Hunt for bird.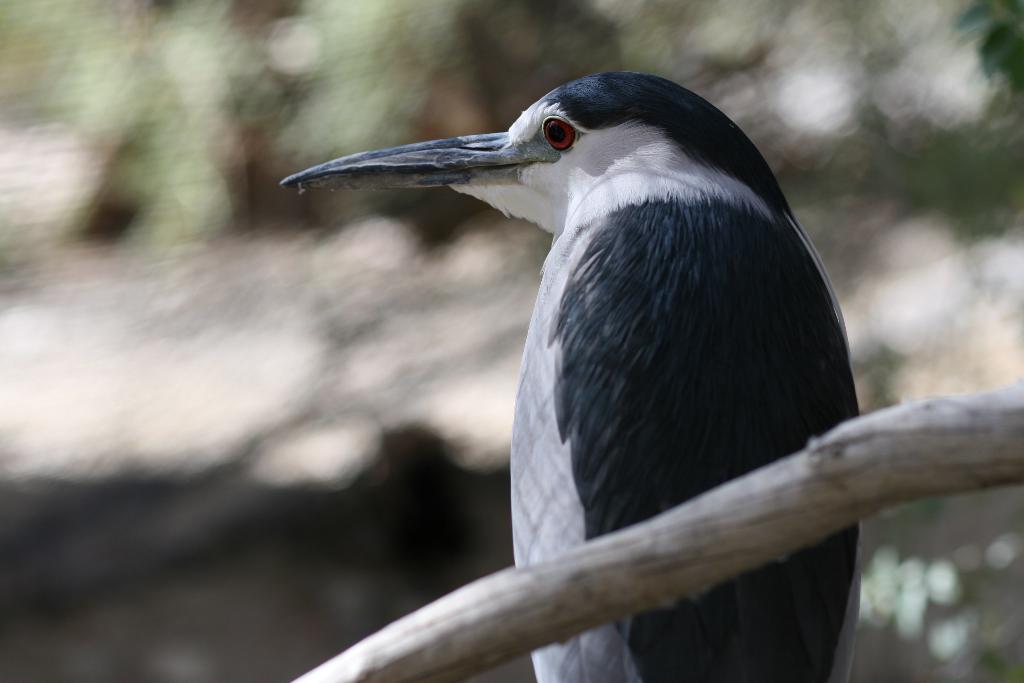
Hunted down at x1=260 y1=70 x2=858 y2=682.
